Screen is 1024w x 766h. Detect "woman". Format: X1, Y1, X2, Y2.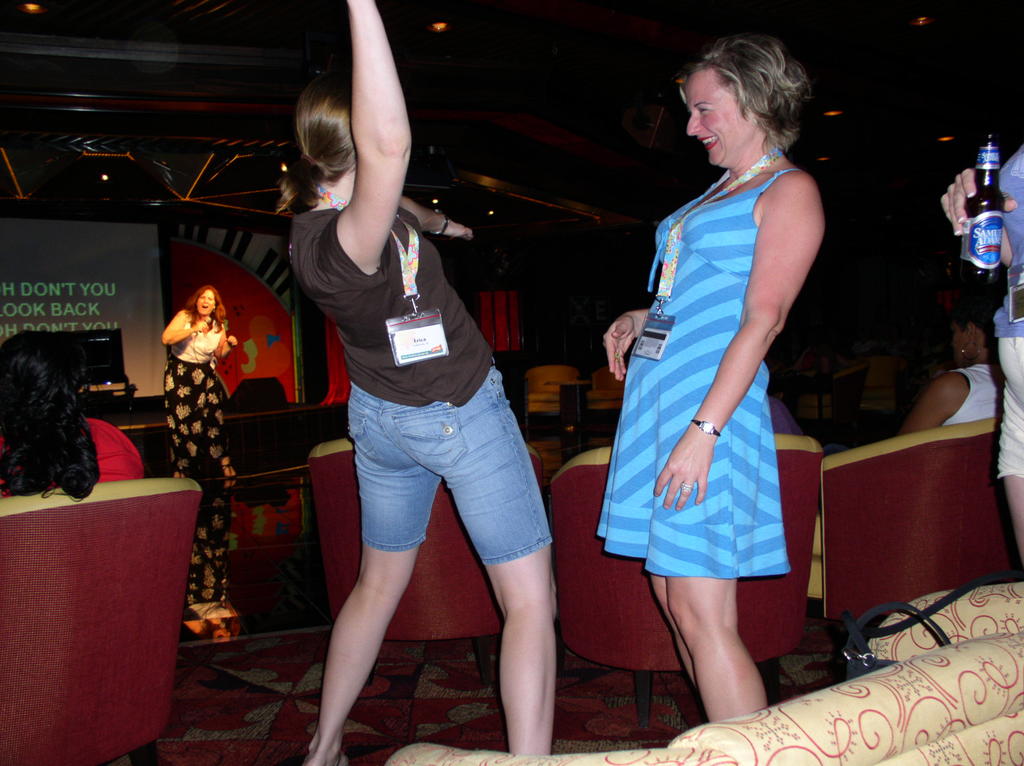
889, 280, 1001, 435.
